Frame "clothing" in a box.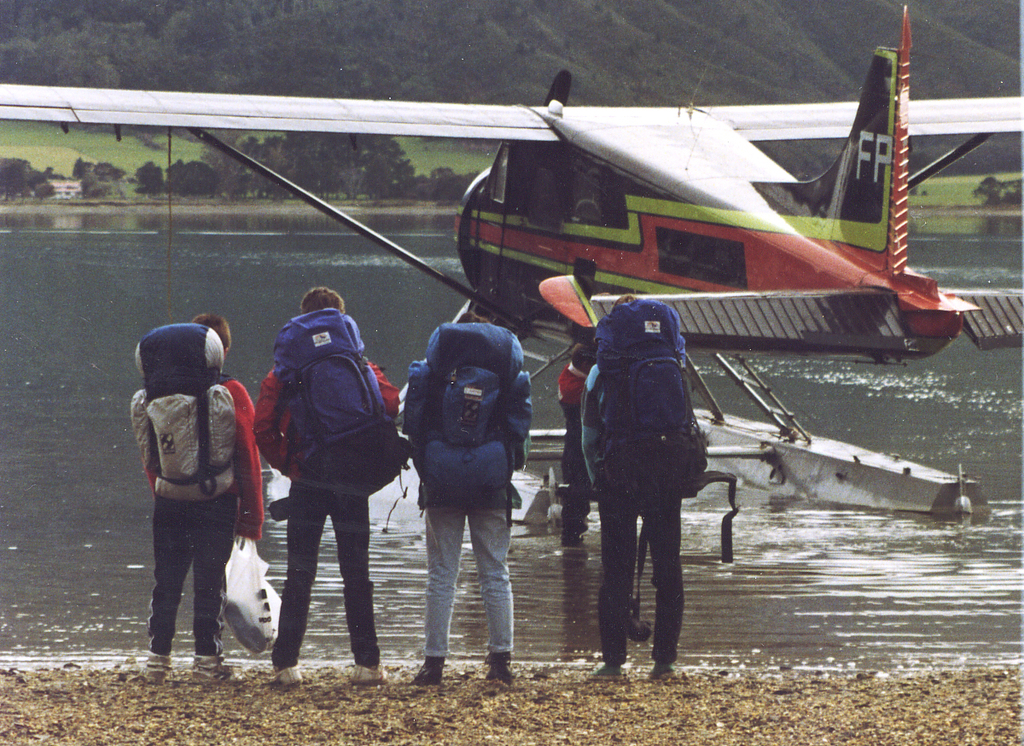
crop(568, 364, 677, 653).
